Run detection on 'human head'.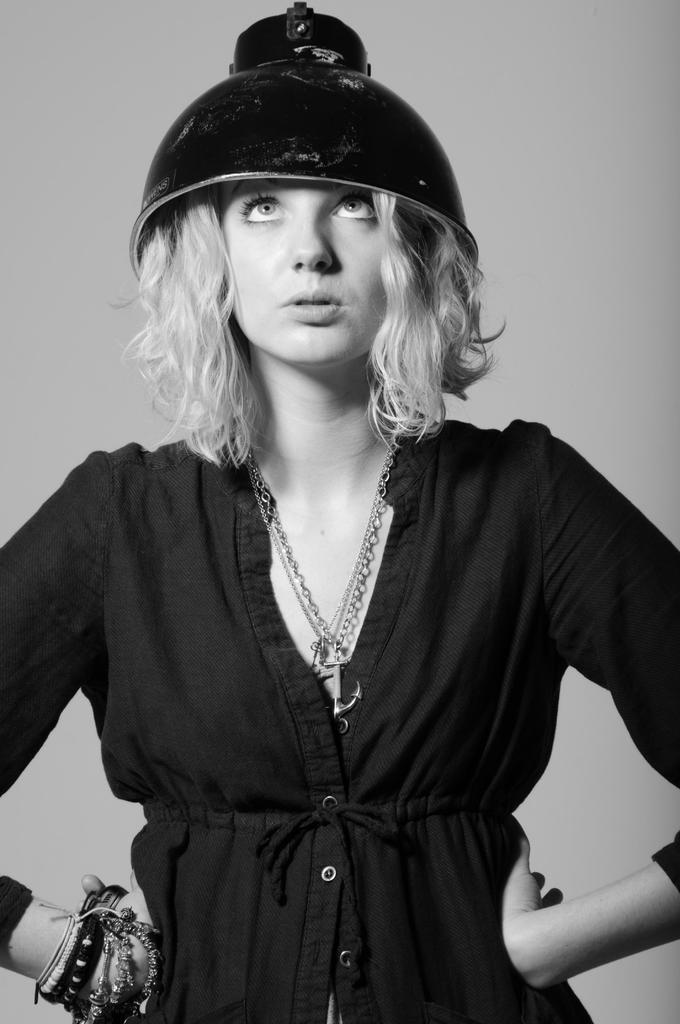
Result: Rect(114, 36, 487, 419).
